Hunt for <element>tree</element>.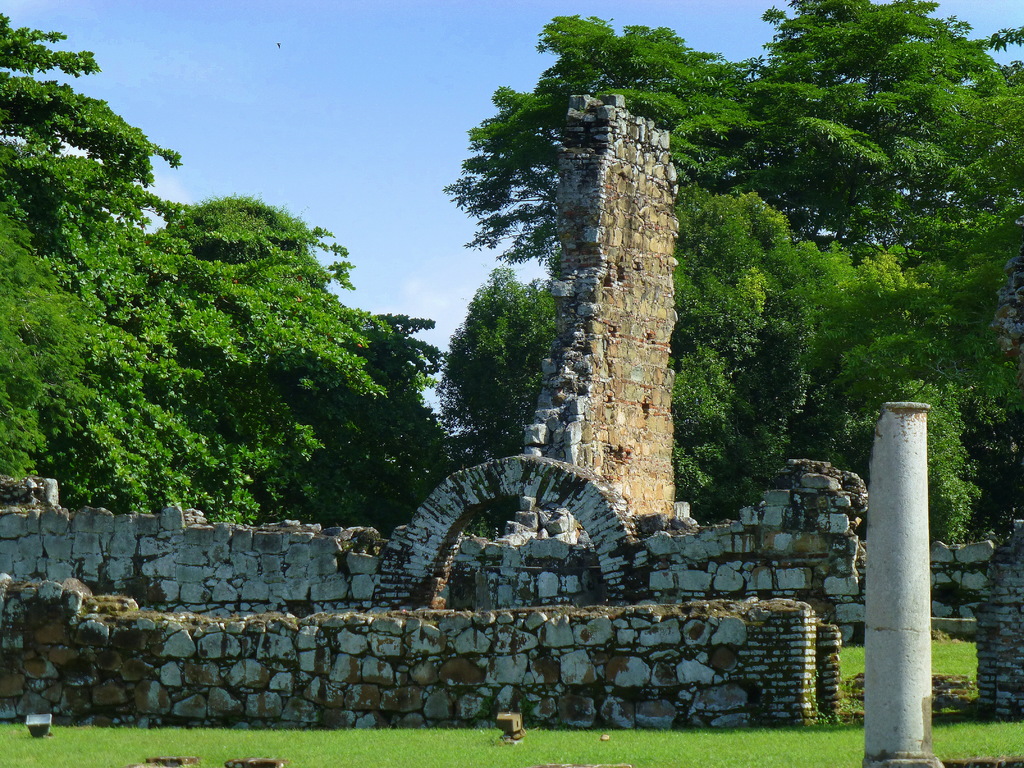
Hunted down at [758, 2, 1023, 305].
